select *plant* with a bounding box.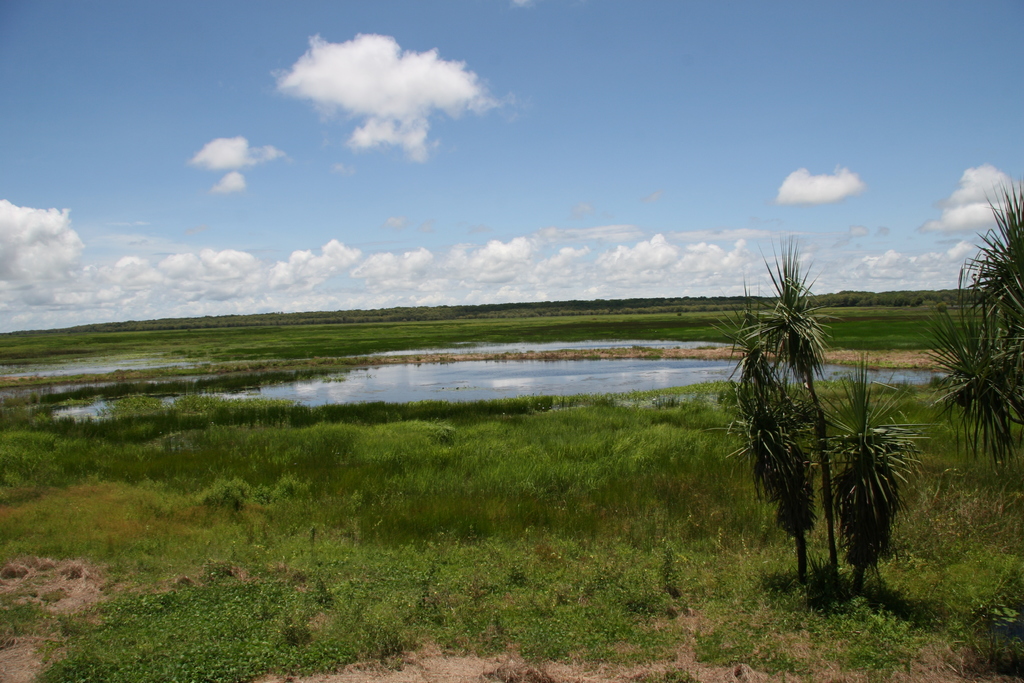
crop(838, 394, 905, 573).
